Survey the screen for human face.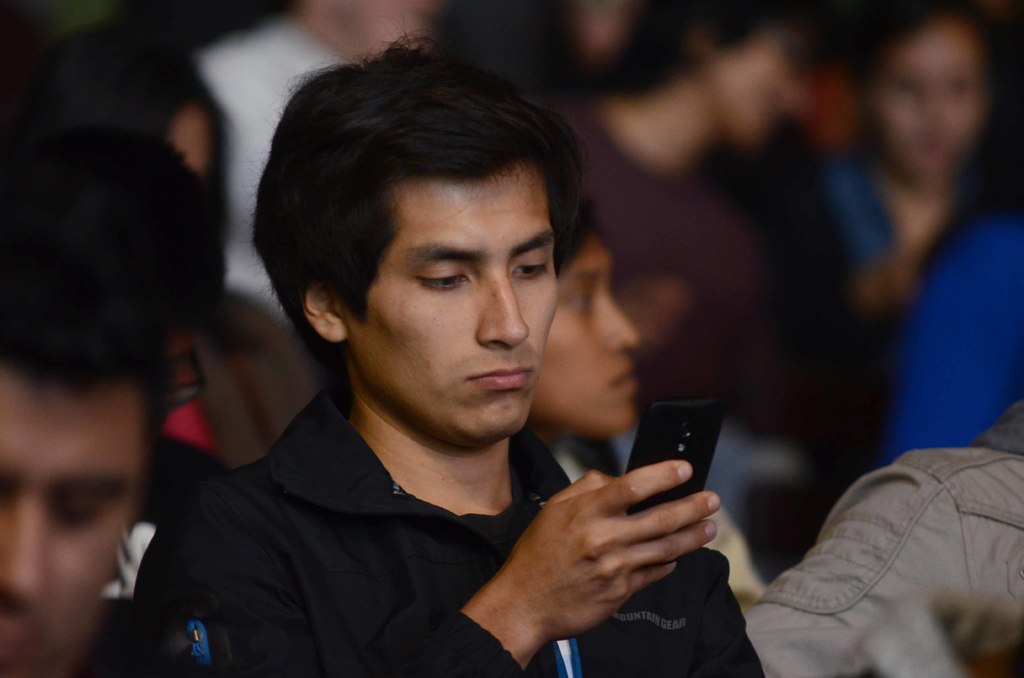
Survey found: 0/382/141/677.
